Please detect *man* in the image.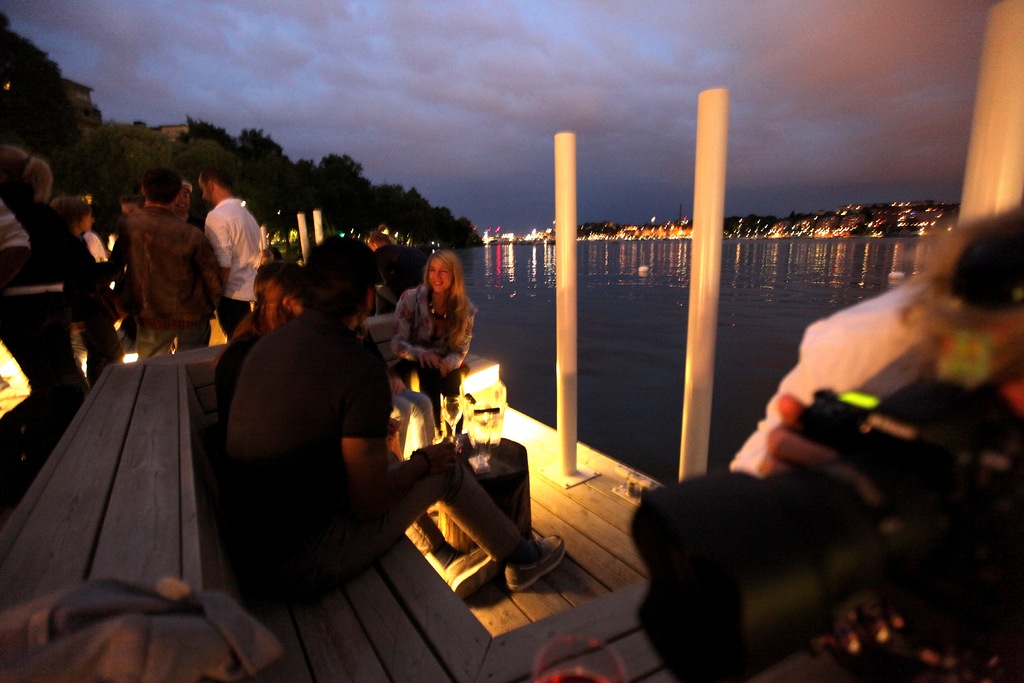
{"left": 367, "top": 229, "right": 424, "bottom": 315}.
